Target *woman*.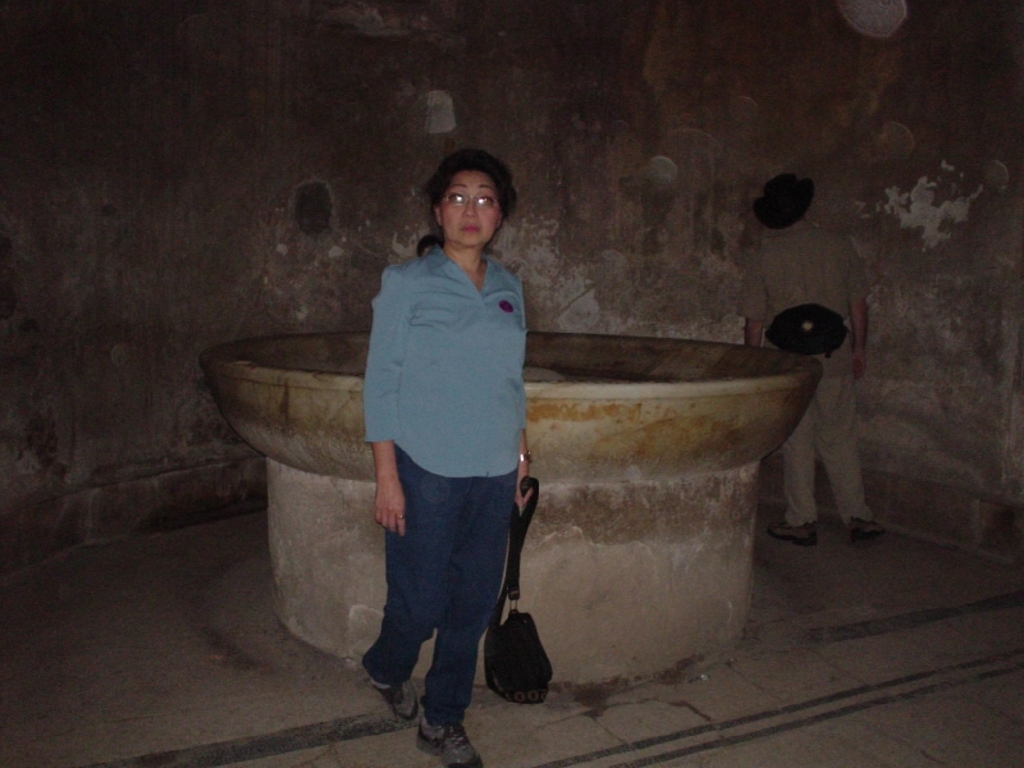
Target region: region(340, 140, 549, 750).
